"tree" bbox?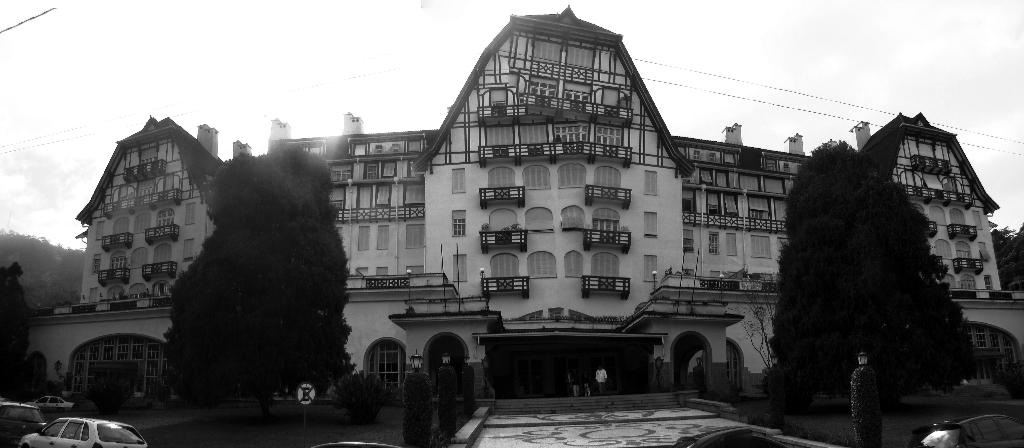
750,93,1008,422
